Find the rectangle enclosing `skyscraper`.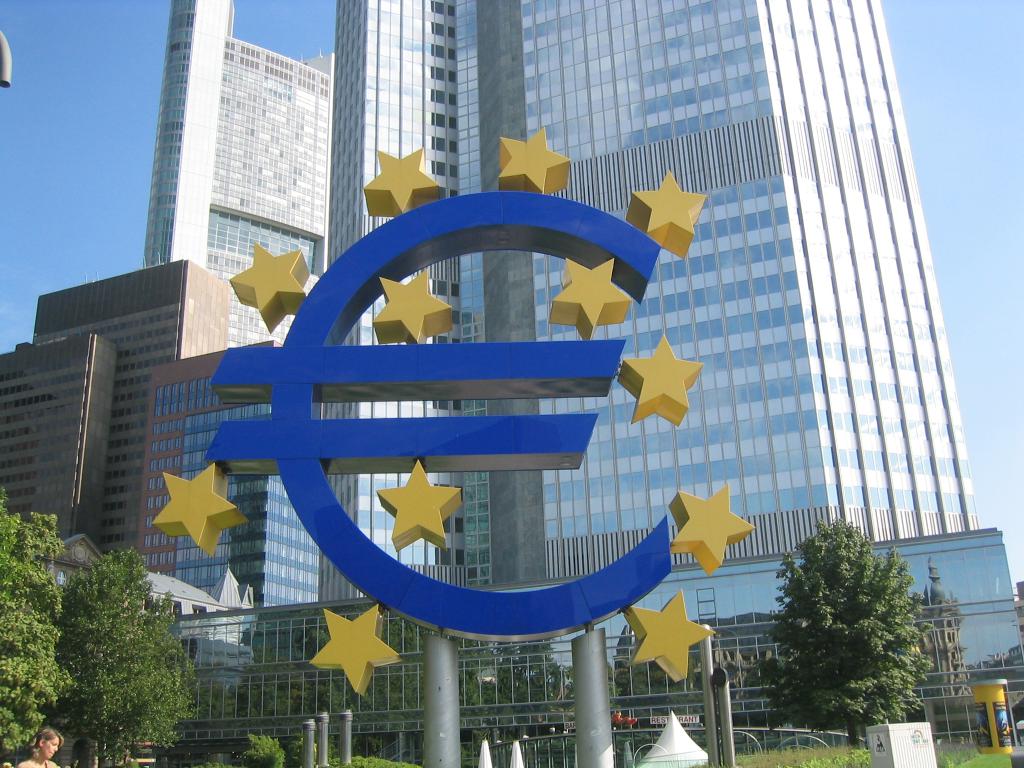
(321, 0, 979, 596).
